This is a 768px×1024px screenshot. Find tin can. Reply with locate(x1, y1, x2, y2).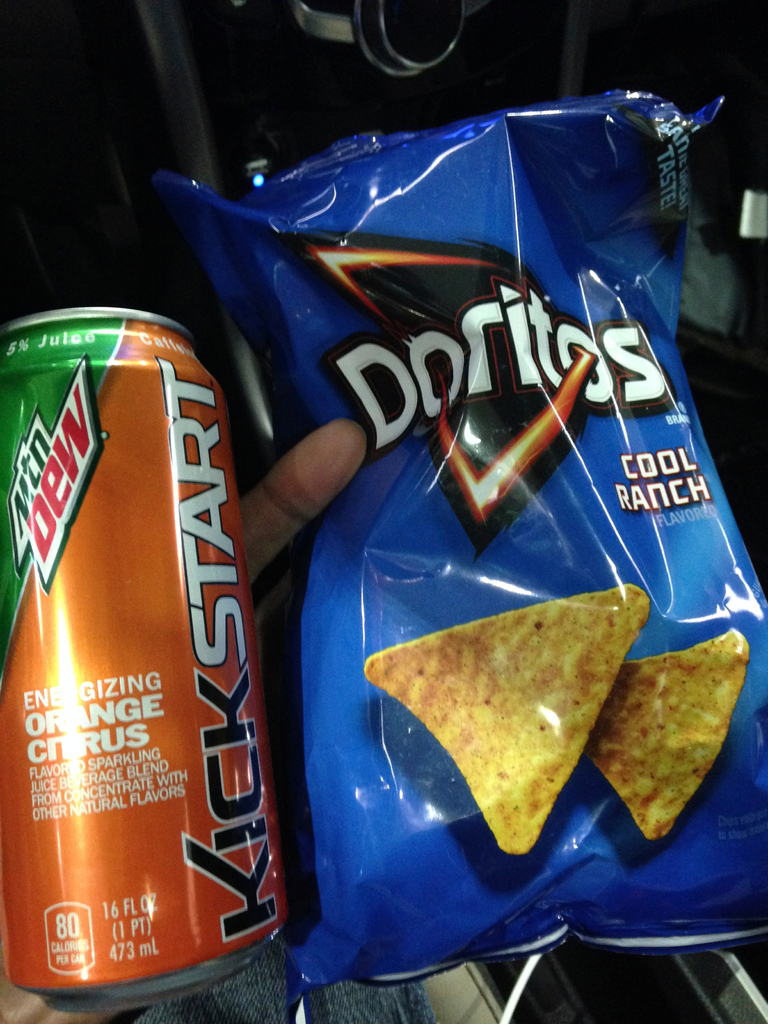
locate(0, 303, 292, 1006).
